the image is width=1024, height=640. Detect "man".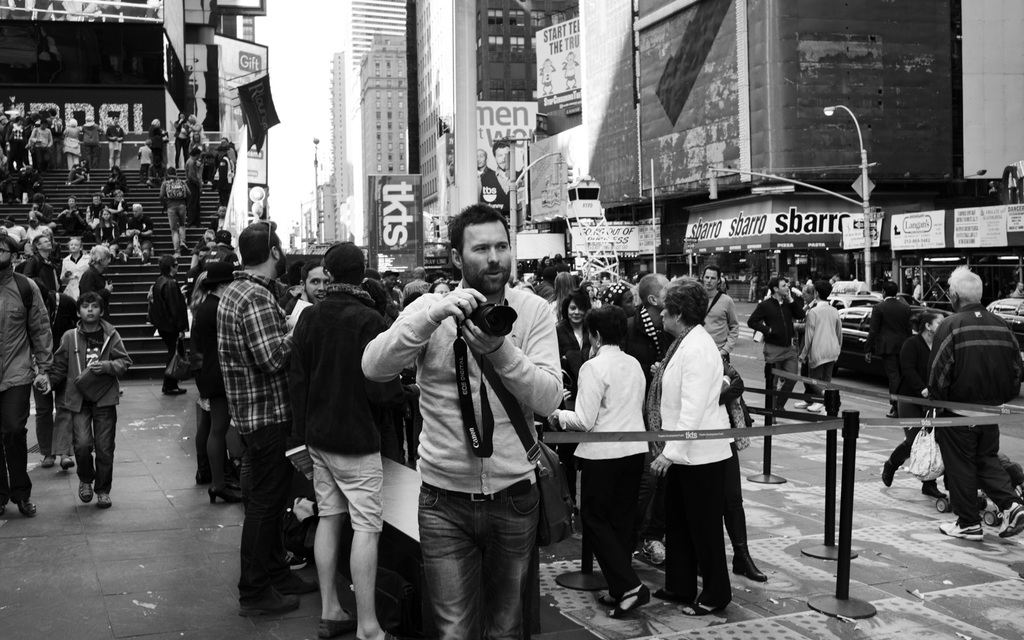
Detection: {"x1": 13, "y1": 234, "x2": 58, "y2": 316}.
